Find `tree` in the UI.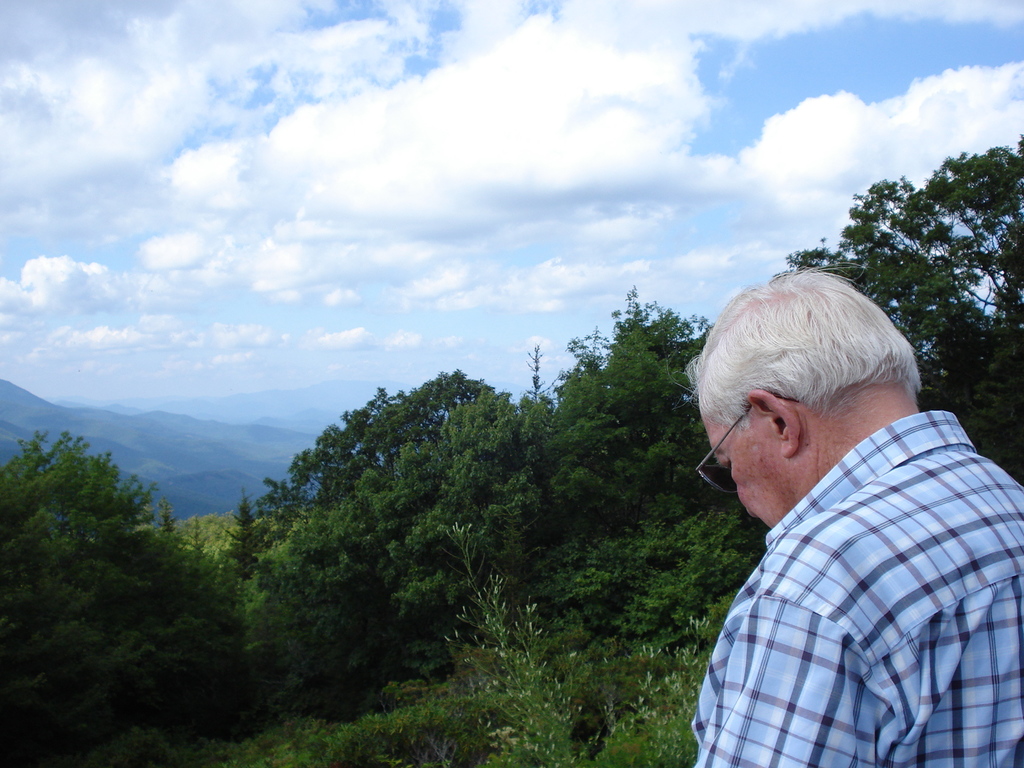
UI element at [x1=0, y1=428, x2=253, y2=767].
